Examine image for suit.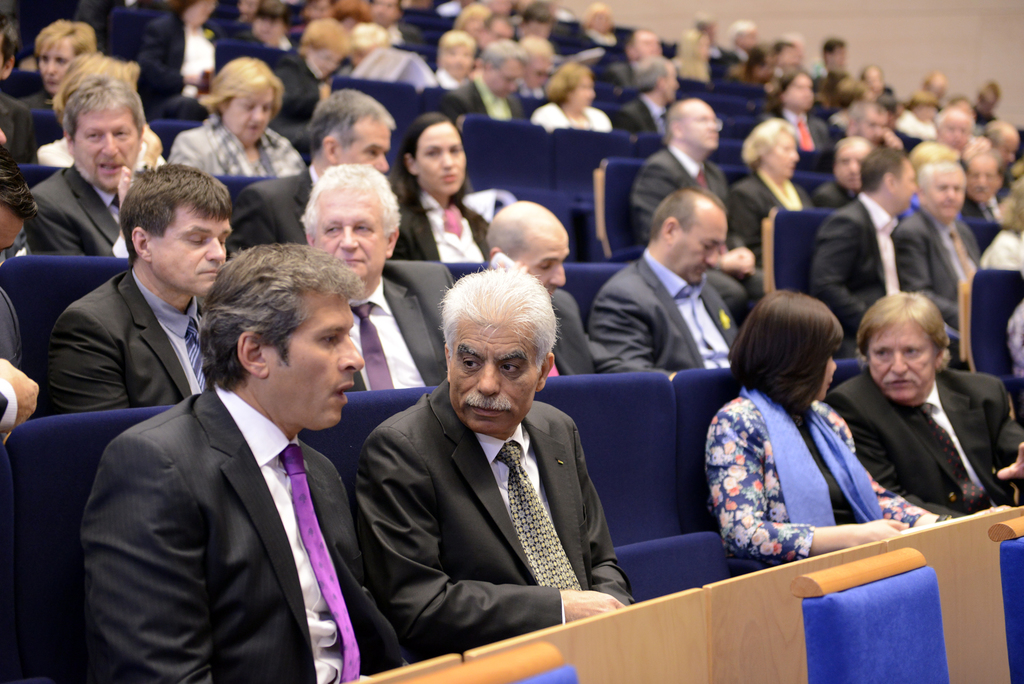
Examination result: detection(52, 250, 380, 670).
